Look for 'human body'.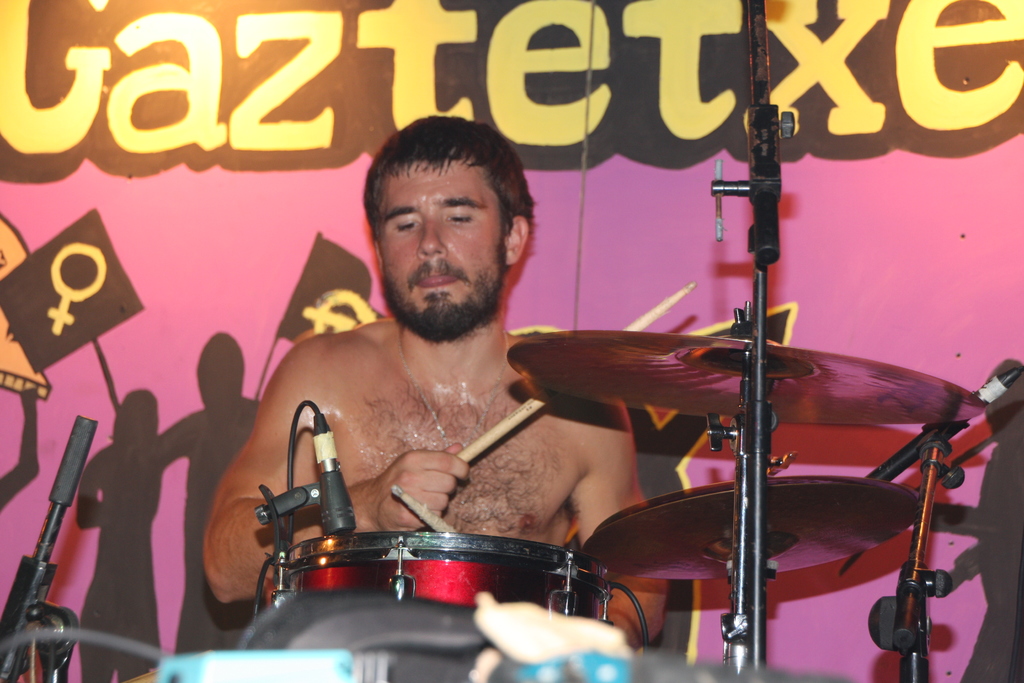
Found: 271 162 741 639.
